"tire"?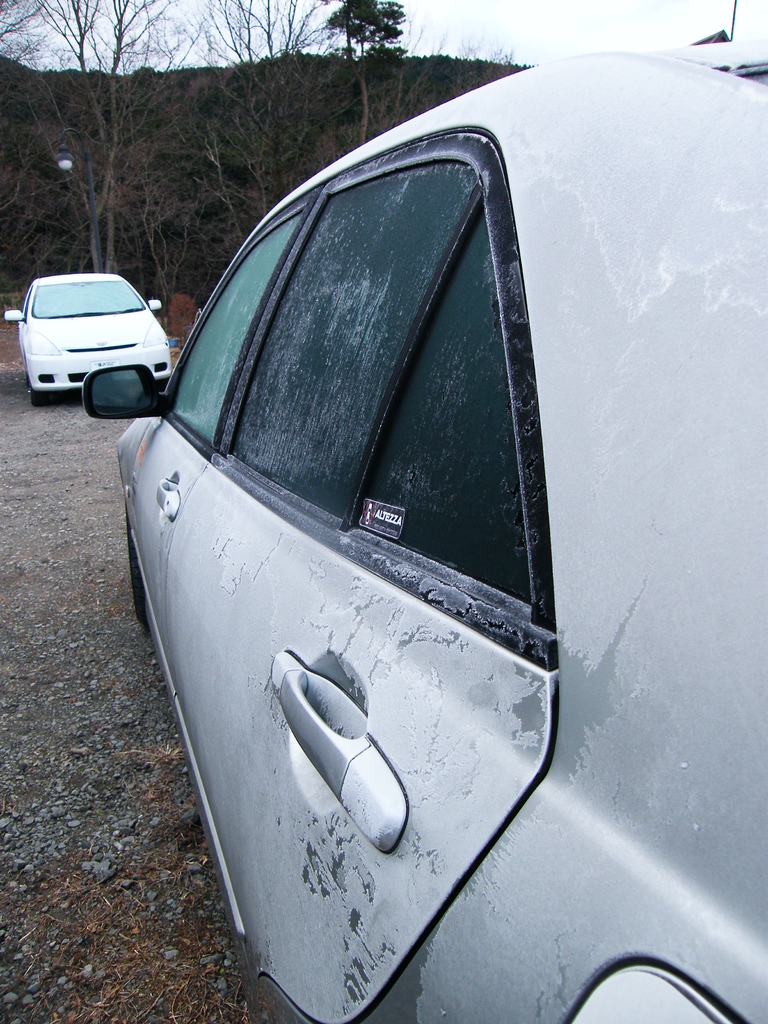
[left=124, top=511, right=151, bottom=632]
